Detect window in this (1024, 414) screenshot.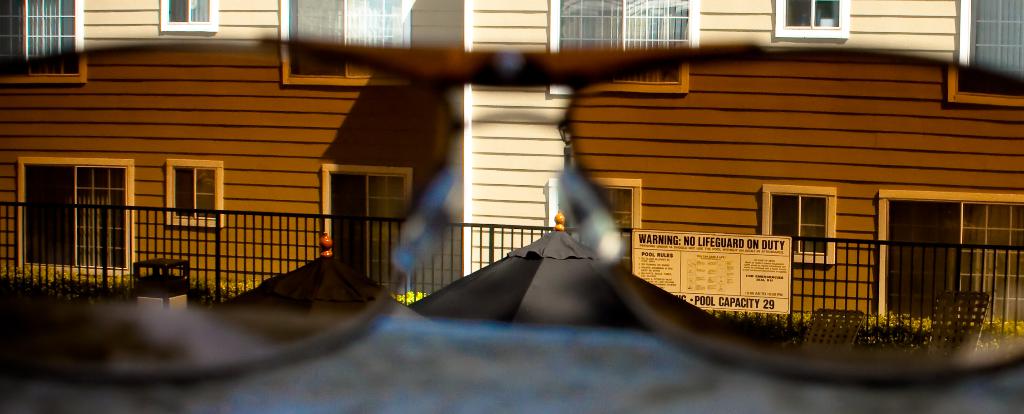
Detection: 964,0,1023,97.
